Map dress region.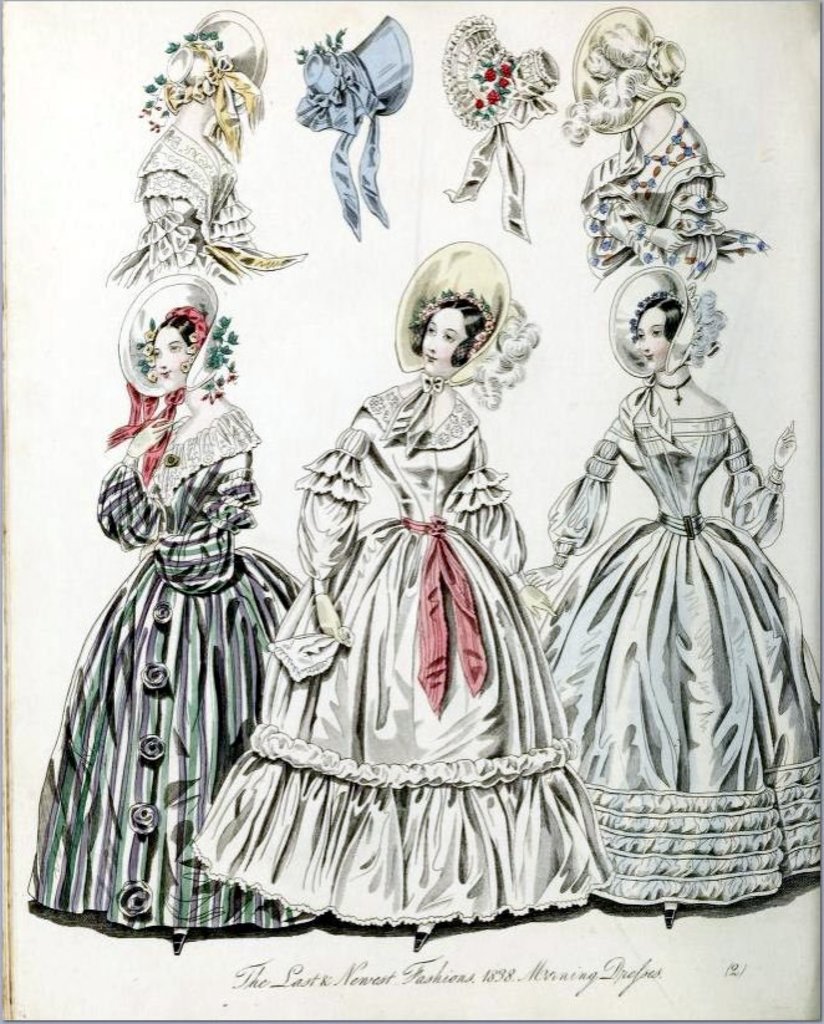
Mapped to rect(25, 401, 305, 932).
